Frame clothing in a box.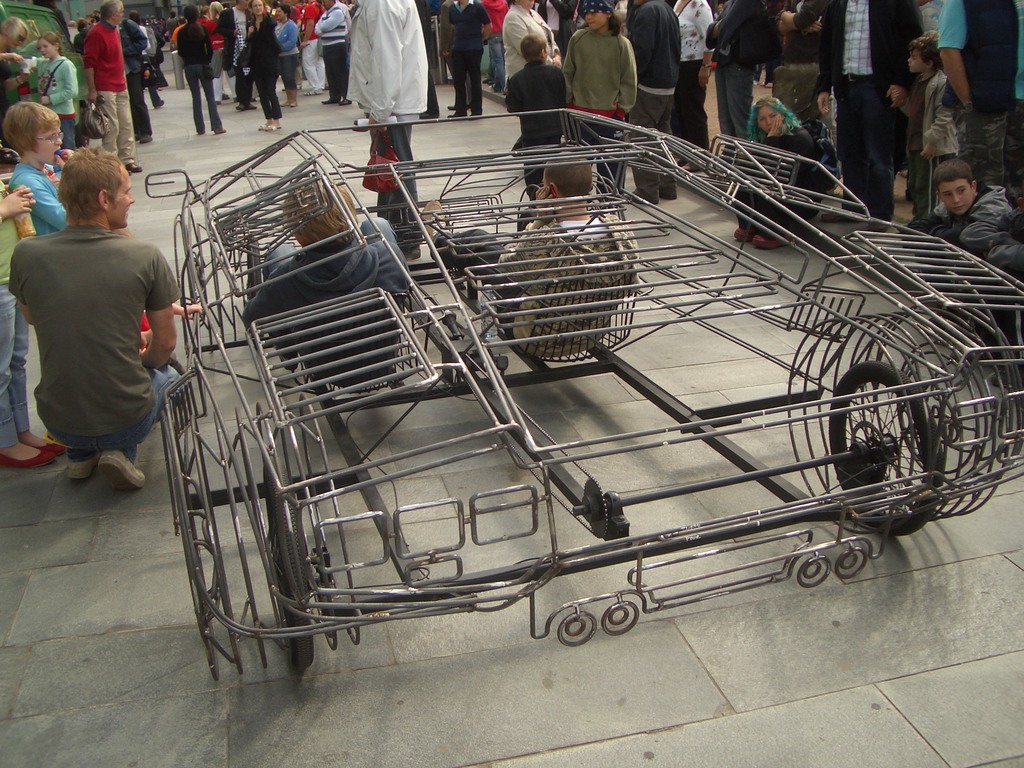
(left=912, top=0, right=943, bottom=38).
